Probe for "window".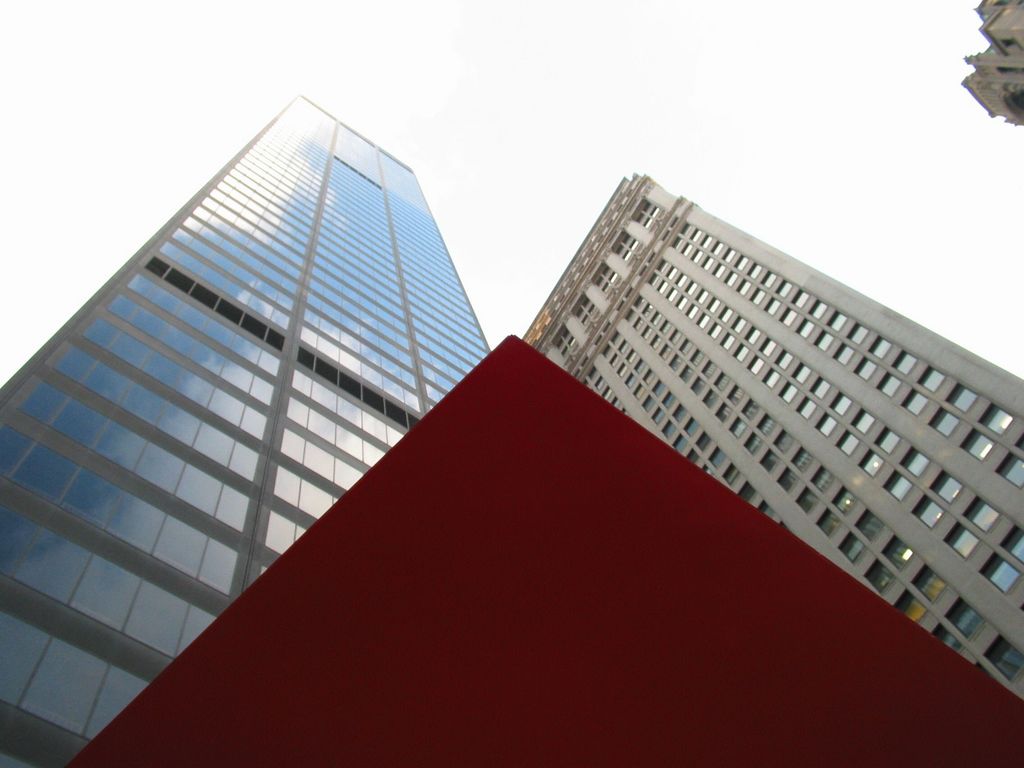
Probe result: 776/277/793/298.
